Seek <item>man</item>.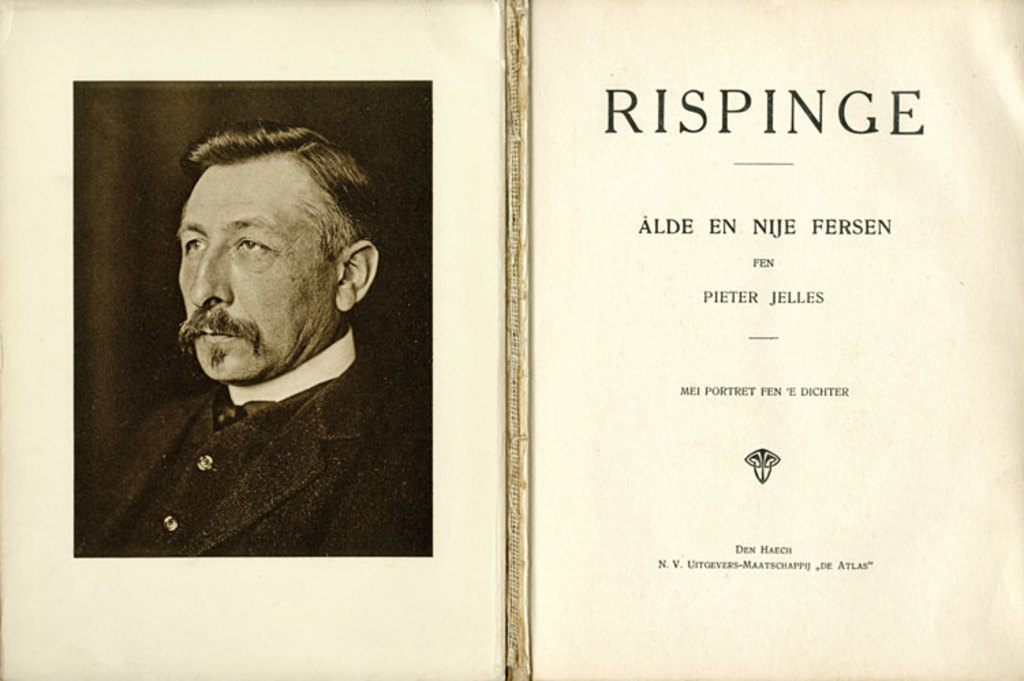
{"left": 108, "top": 113, "right": 396, "bottom": 534}.
